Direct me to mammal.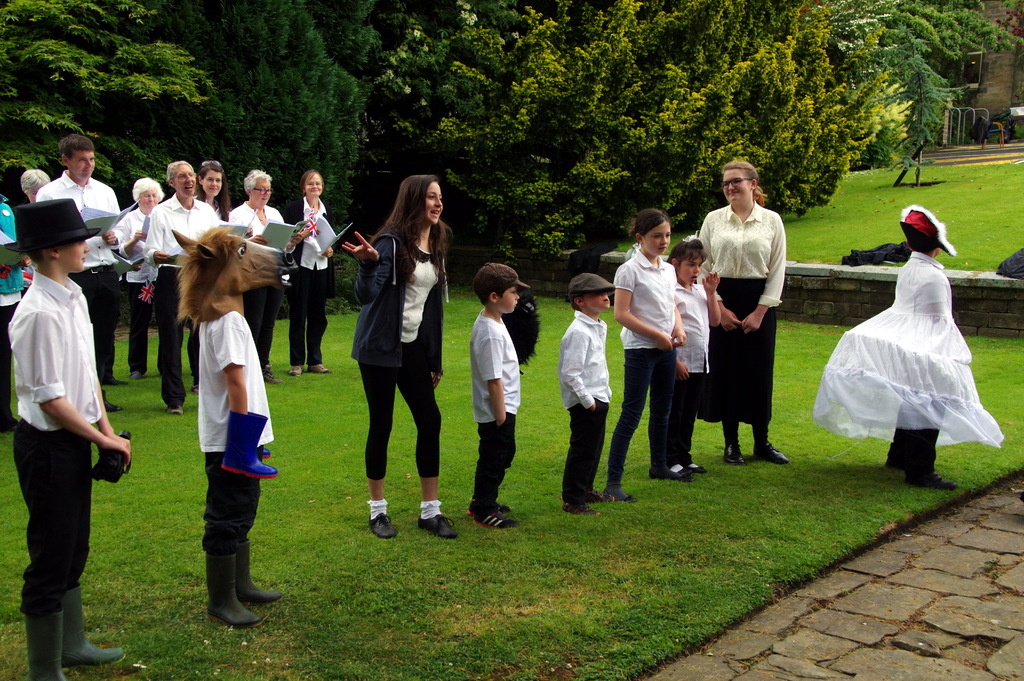
Direction: [x1=278, y1=167, x2=335, y2=375].
